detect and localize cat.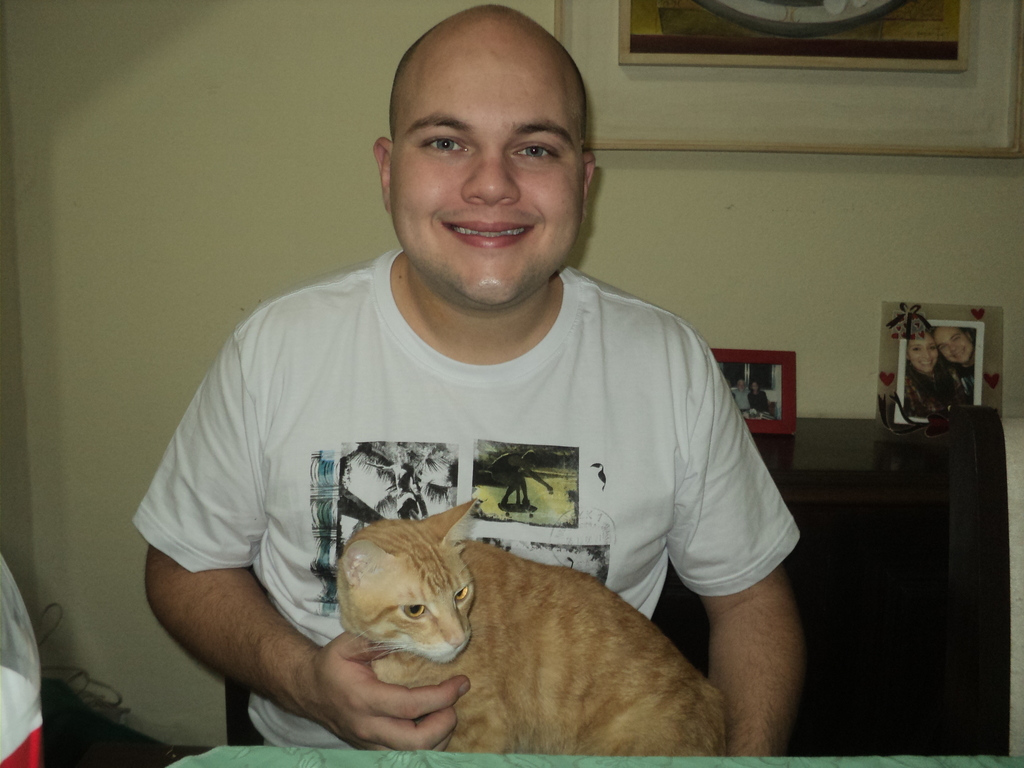
Localized at {"x1": 333, "y1": 498, "x2": 726, "y2": 762}.
